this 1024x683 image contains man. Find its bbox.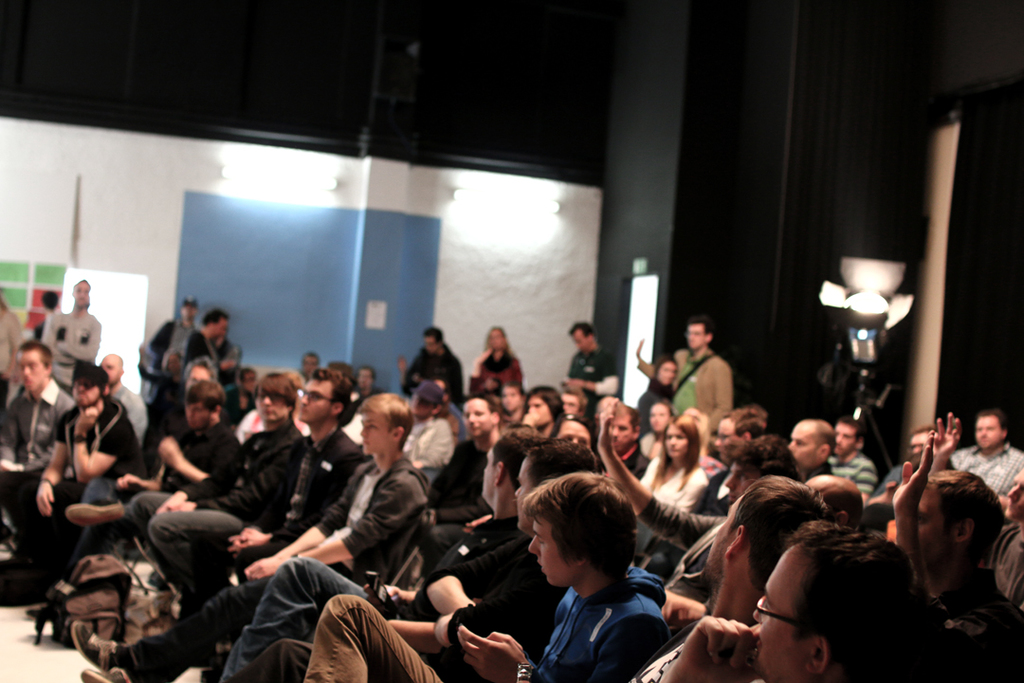
left=40, top=275, right=106, bottom=392.
